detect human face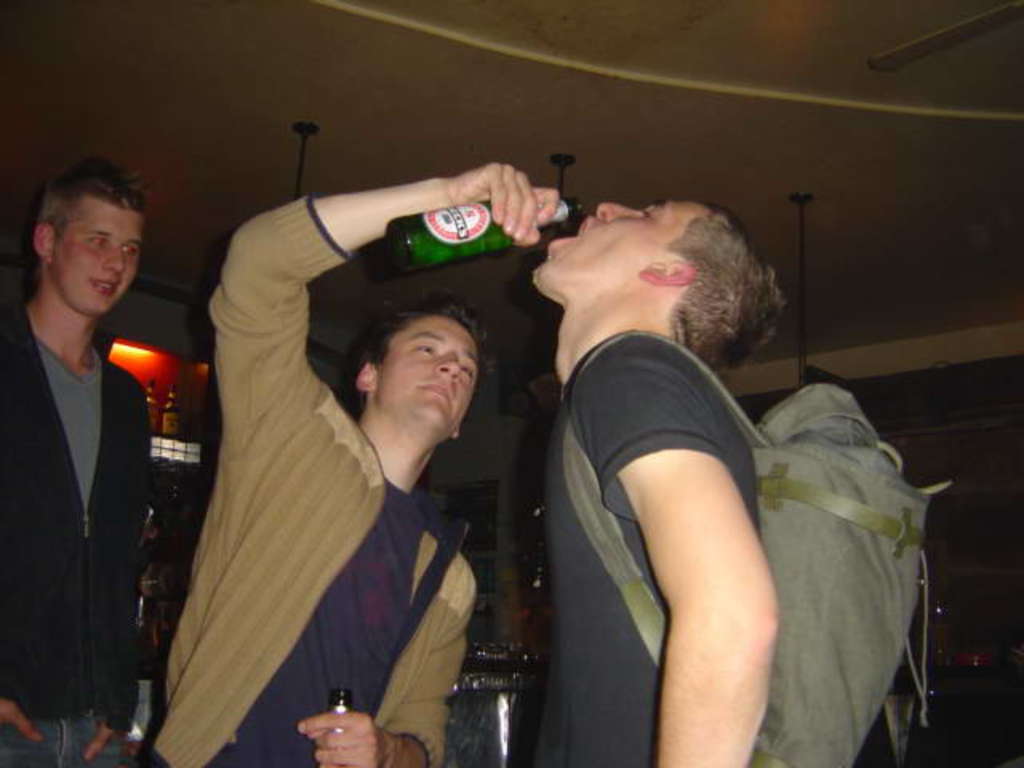
crop(378, 317, 480, 432)
